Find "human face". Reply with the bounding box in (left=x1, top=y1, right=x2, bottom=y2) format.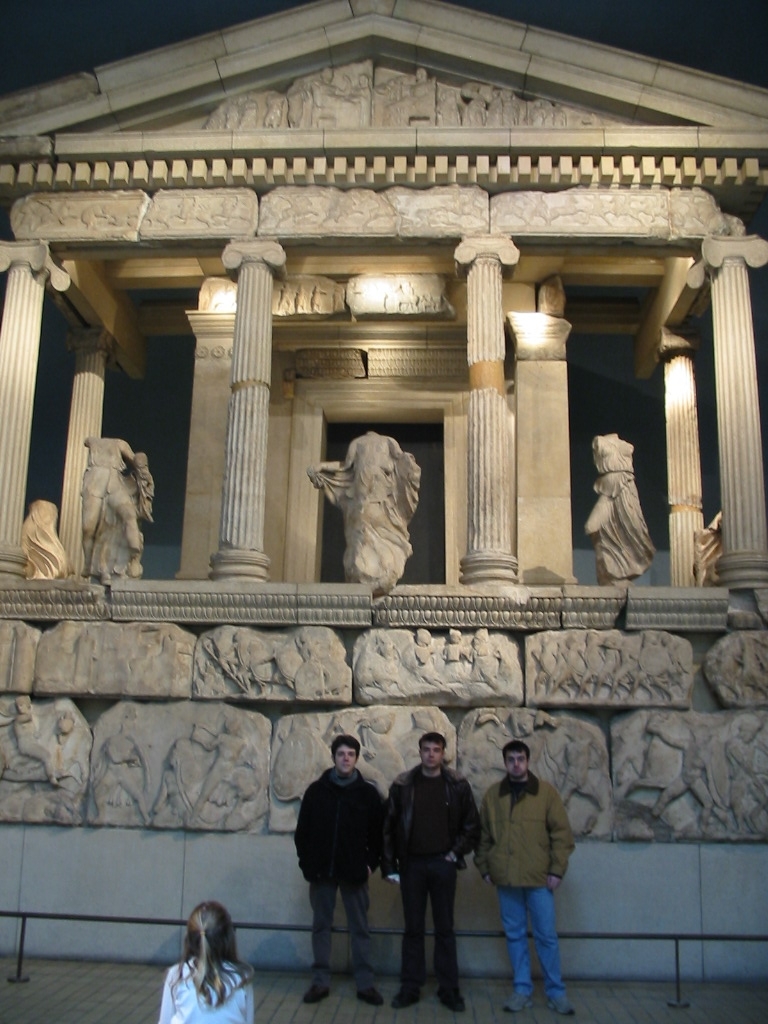
(left=419, top=740, right=443, bottom=773).
